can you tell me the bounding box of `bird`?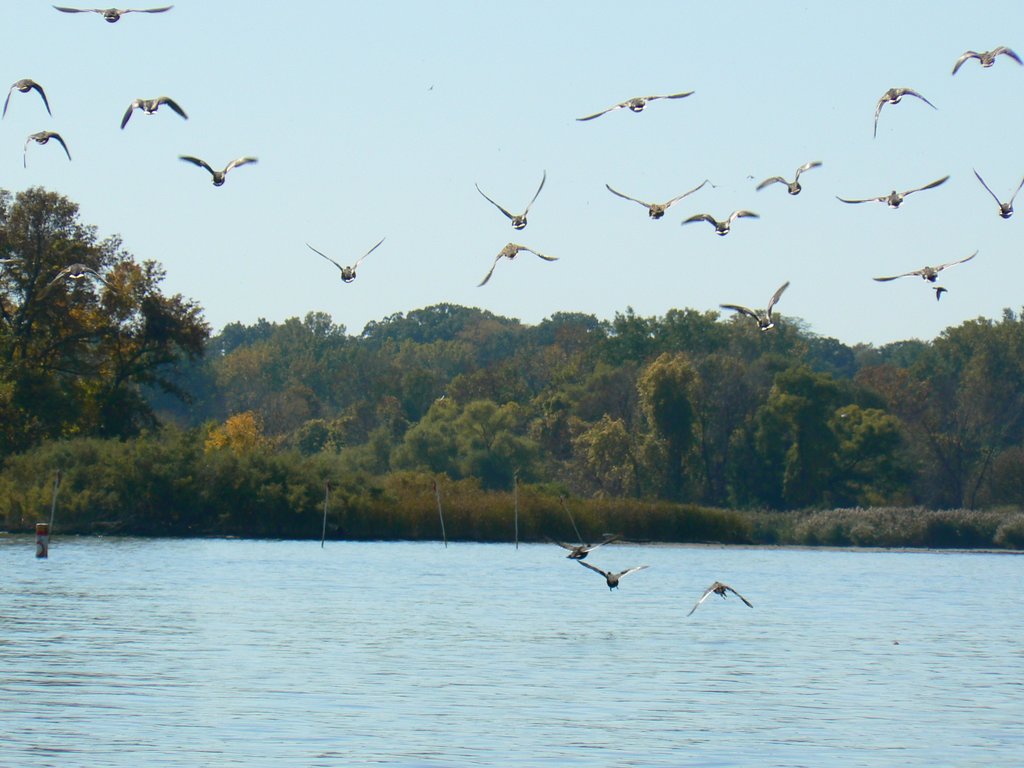
832,177,950,211.
